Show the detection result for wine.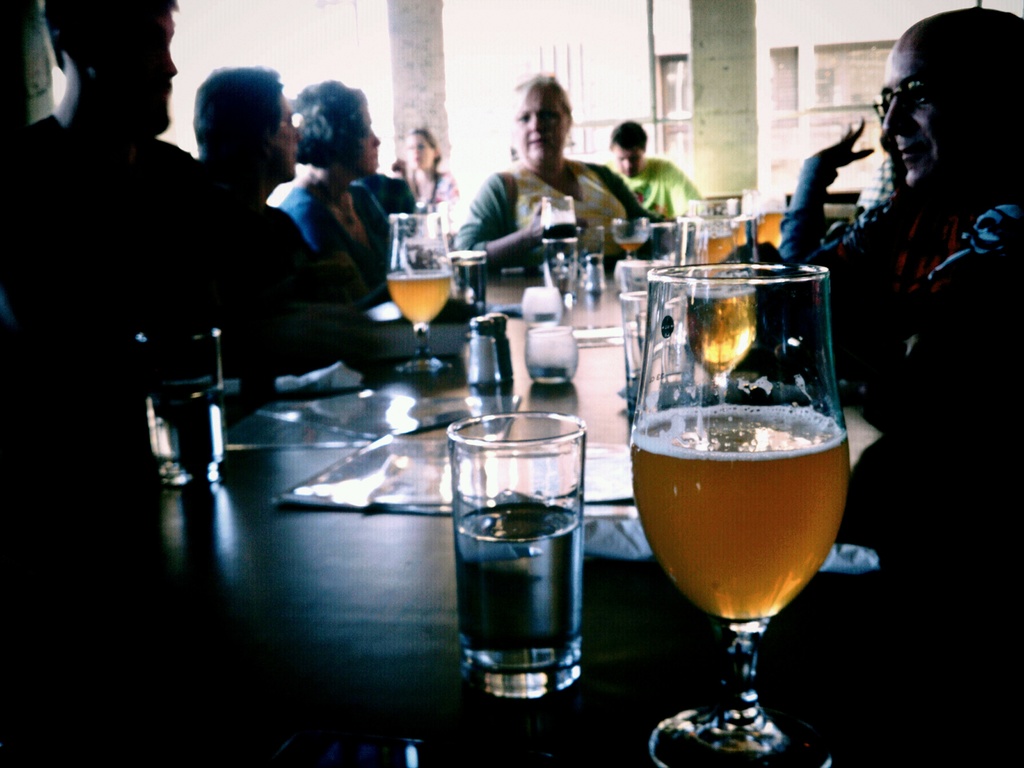
[left=620, top=239, right=637, bottom=253].
